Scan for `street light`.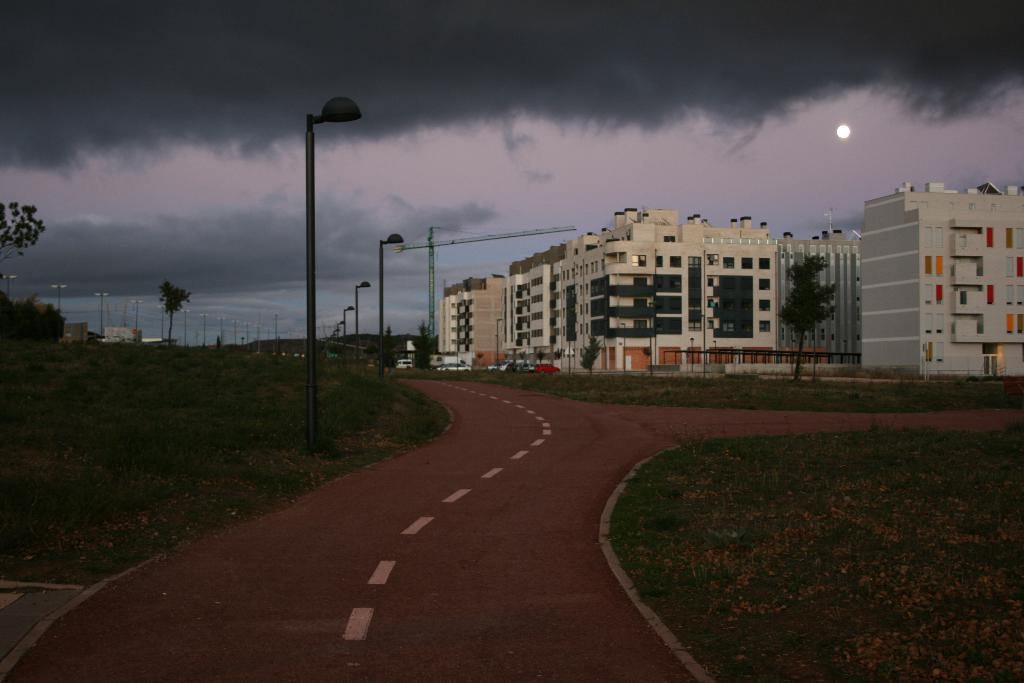
Scan result: (330, 325, 340, 357).
